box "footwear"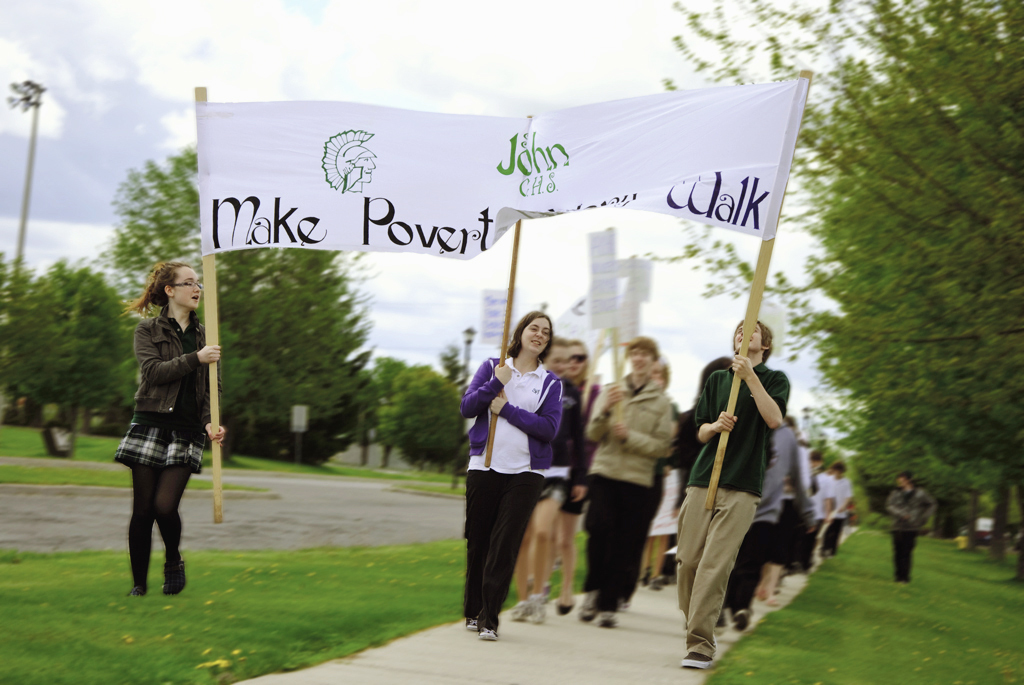
region(511, 598, 528, 622)
